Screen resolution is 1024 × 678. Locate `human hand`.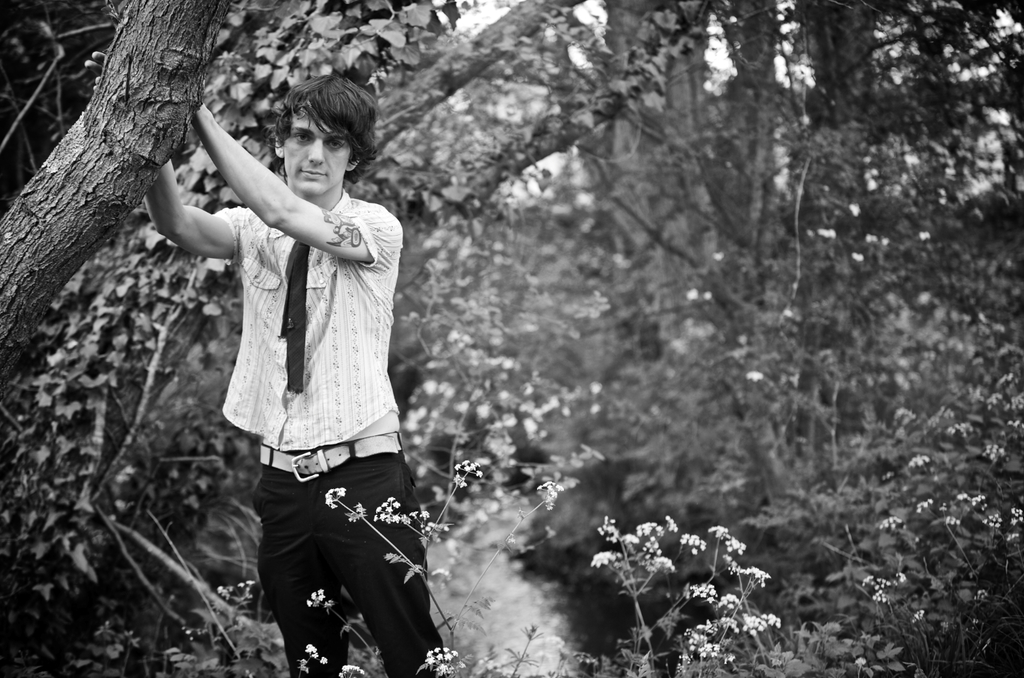
{"x1": 87, "y1": 52, "x2": 104, "y2": 91}.
